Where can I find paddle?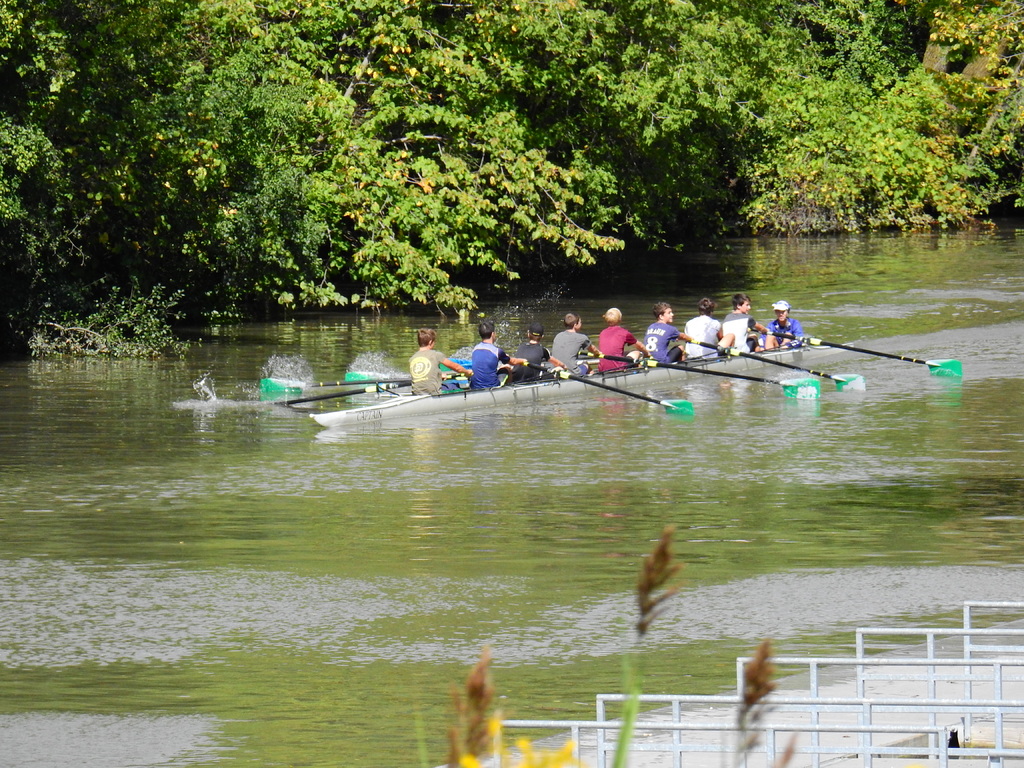
You can find it at pyautogui.locateOnScreen(517, 365, 693, 415).
